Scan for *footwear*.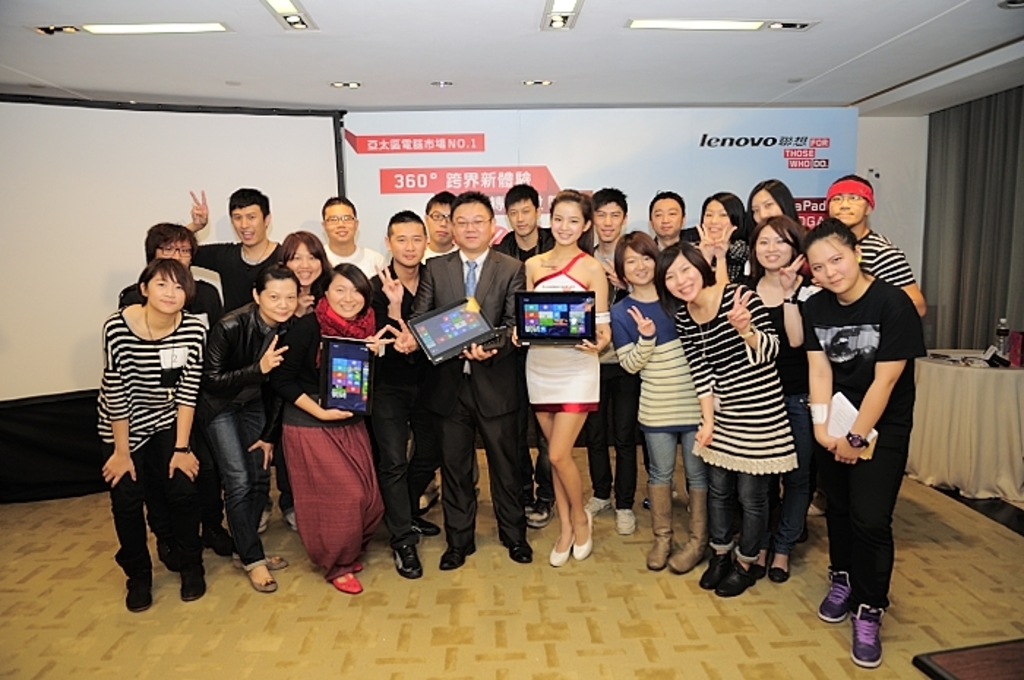
Scan result: (left=236, top=543, right=287, bottom=572).
